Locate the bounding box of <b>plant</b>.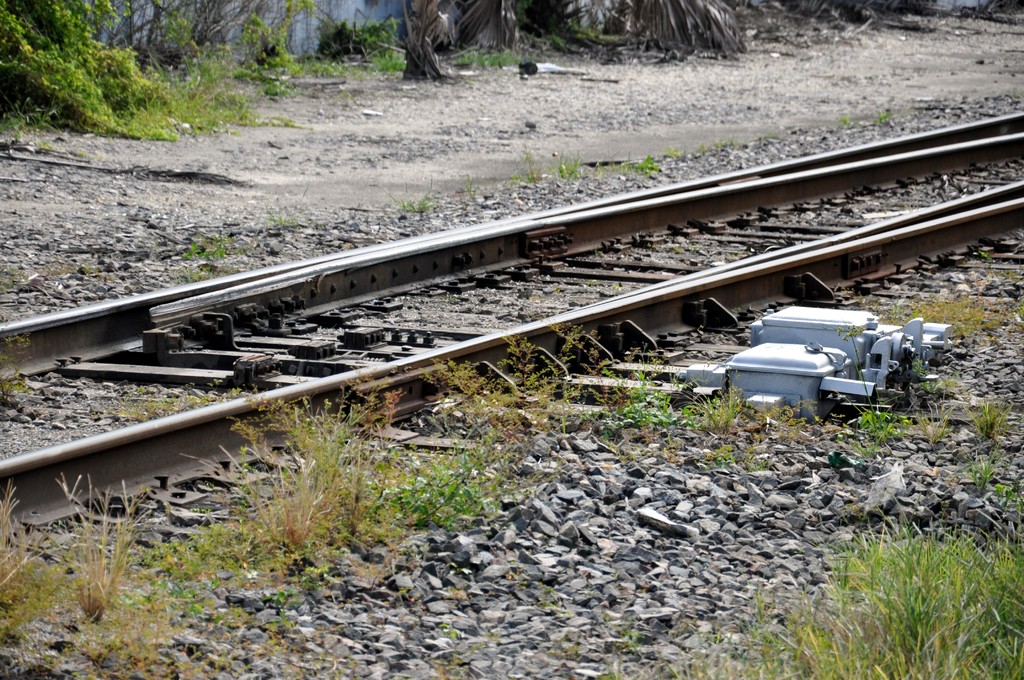
Bounding box: 875:111:897:134.
